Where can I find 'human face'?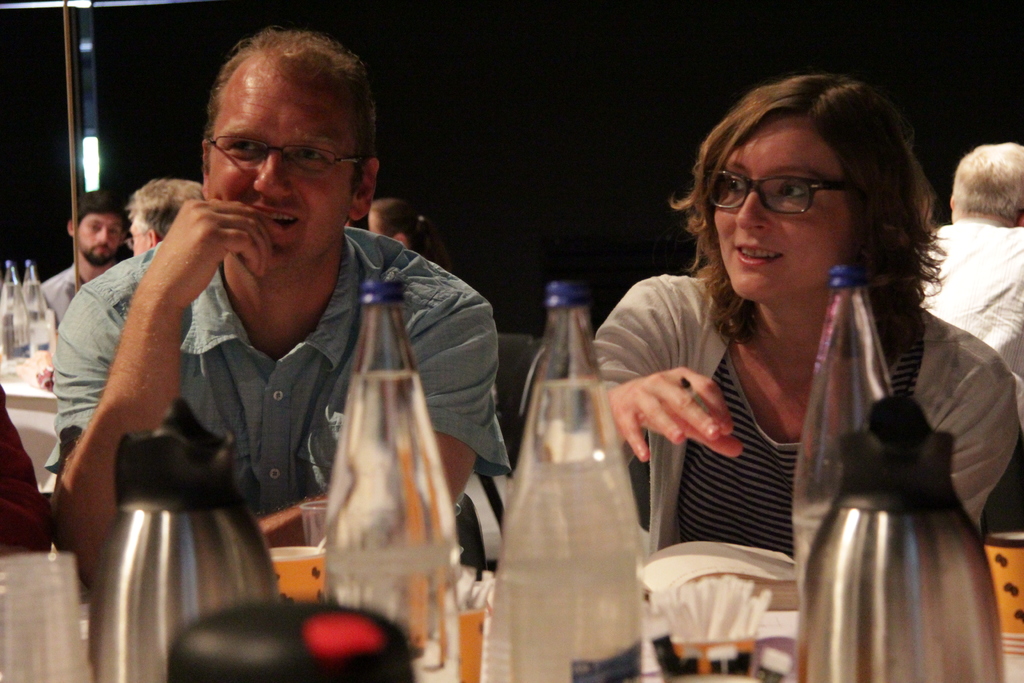
You can find it at select_region(715, 117, 858, 298).
